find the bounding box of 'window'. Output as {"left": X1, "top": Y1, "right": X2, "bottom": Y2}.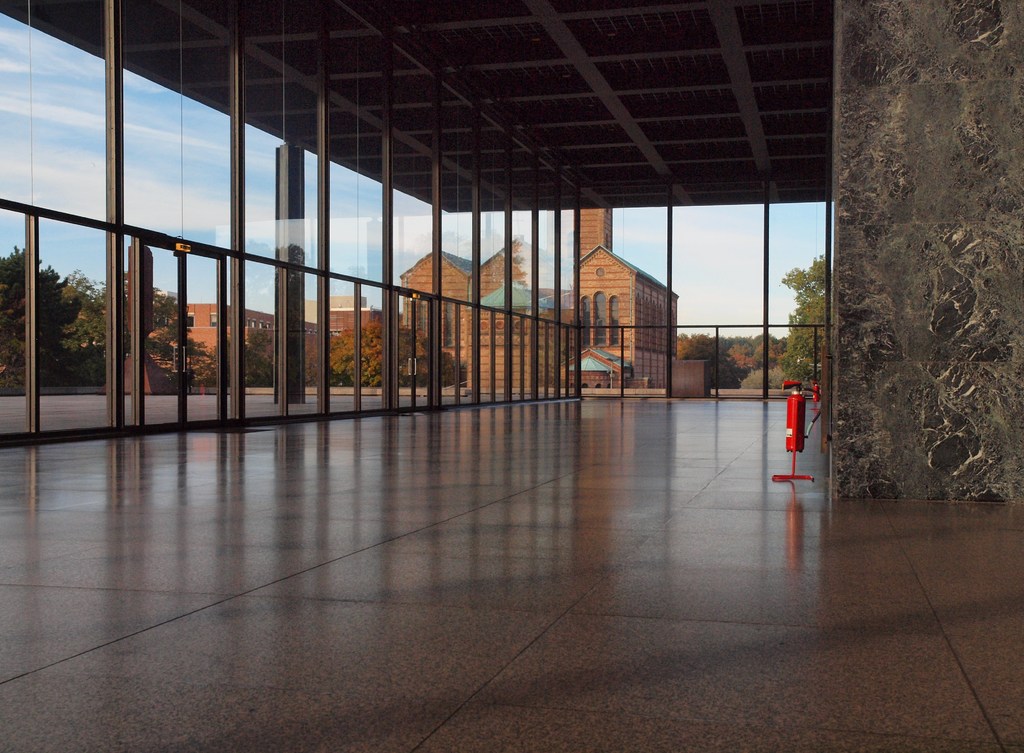
{"left": 244, "top": 54, "right": 322, "bottom": 266}.
